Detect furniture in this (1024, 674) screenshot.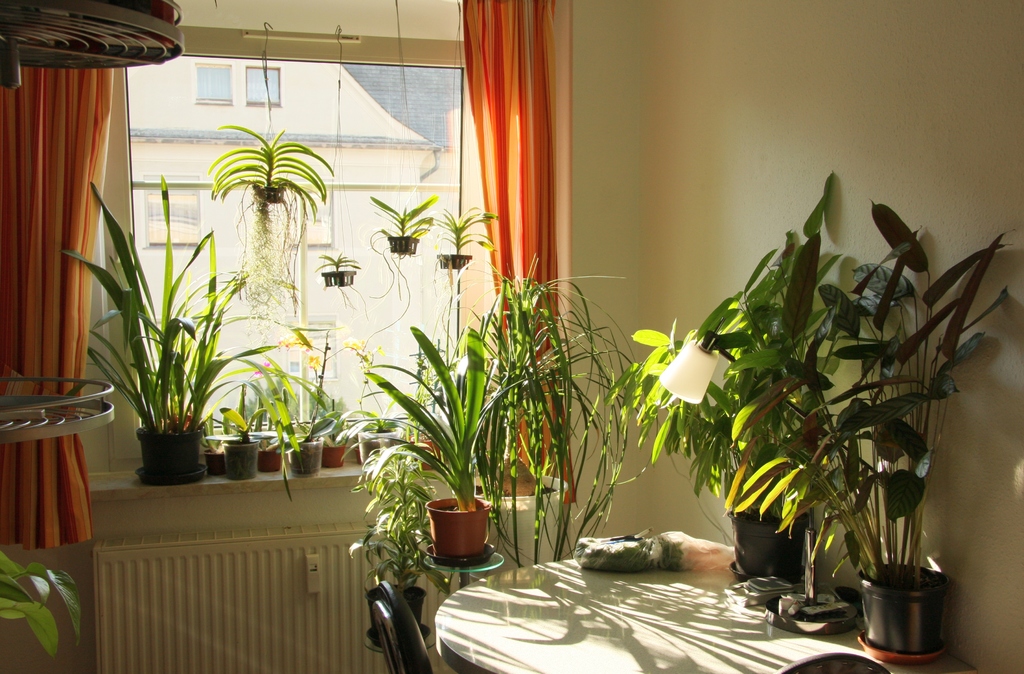
Detection: <region>372, 577, 438, 673</region>.
